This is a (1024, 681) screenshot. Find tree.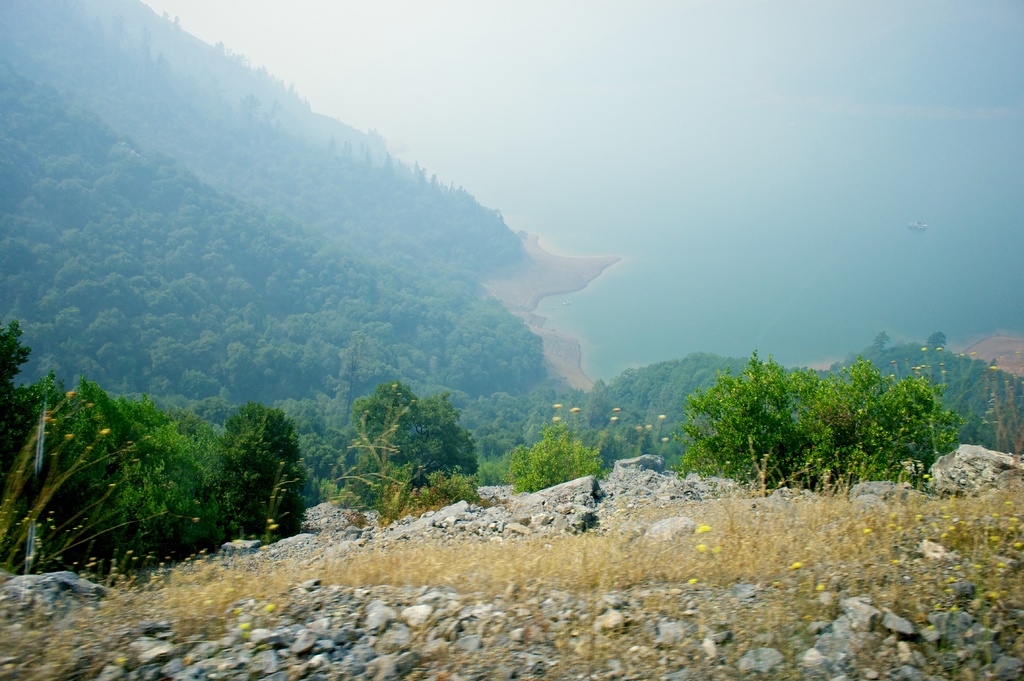
Bounding box: x1=195, y1=405, x2=305, y2=544.
